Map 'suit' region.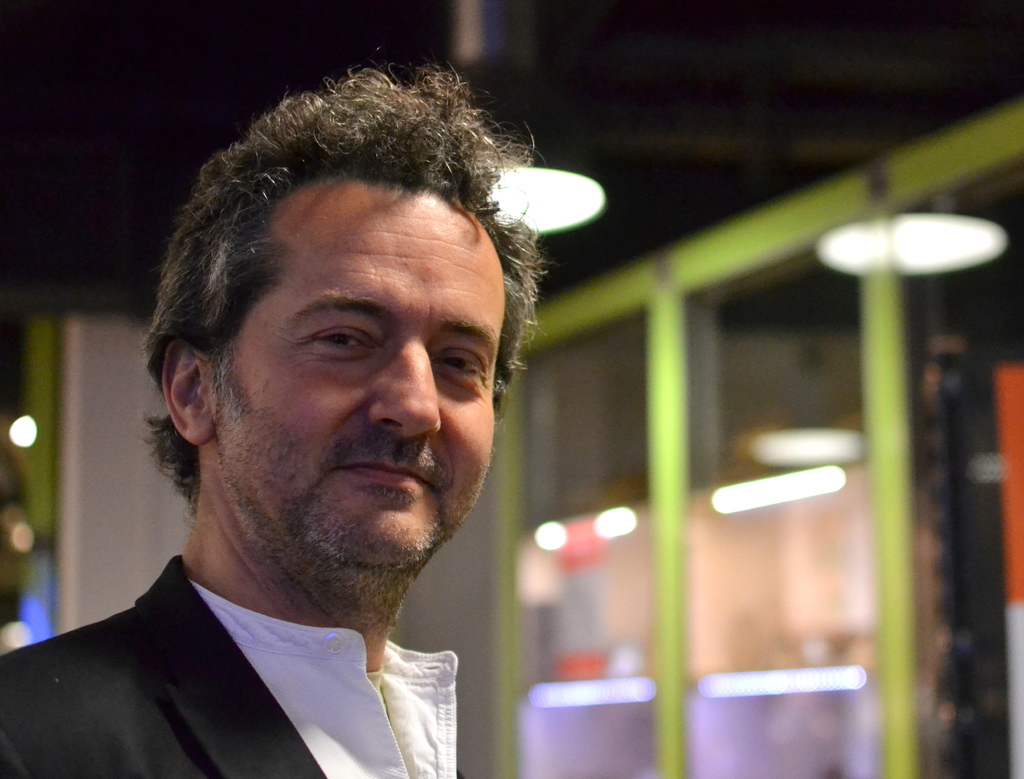
Mapped to box(12, 556, 476, 756).
